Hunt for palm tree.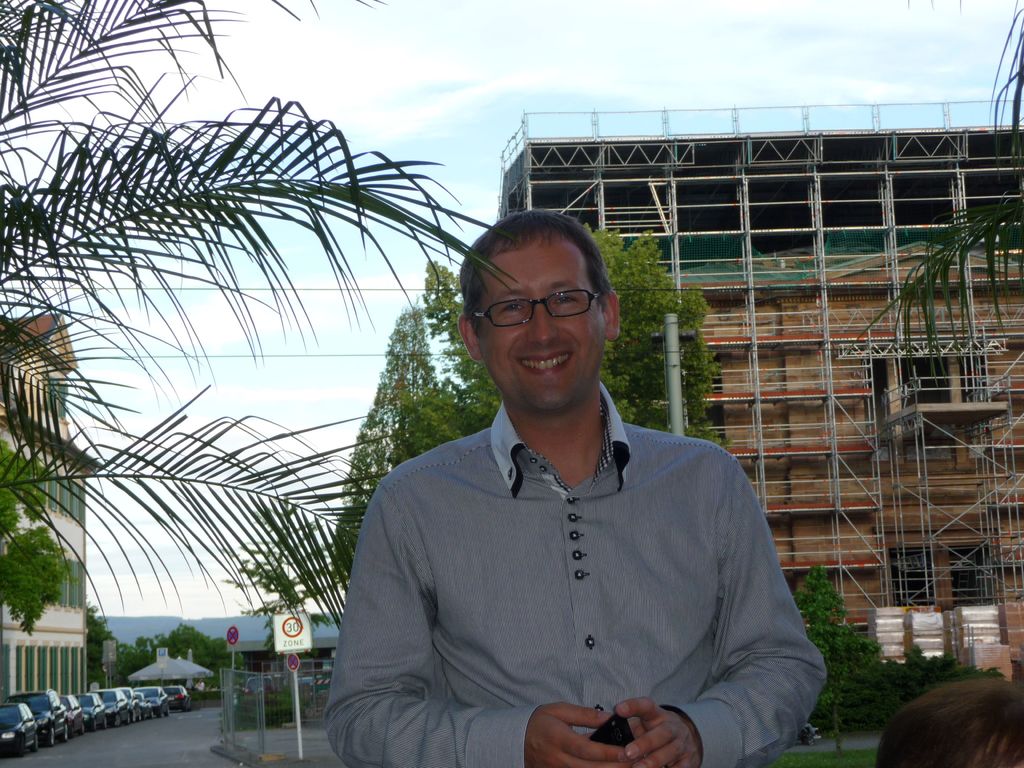
Hunted down at pyautogui.locateOnScreen(0, 0, 506, 610).
